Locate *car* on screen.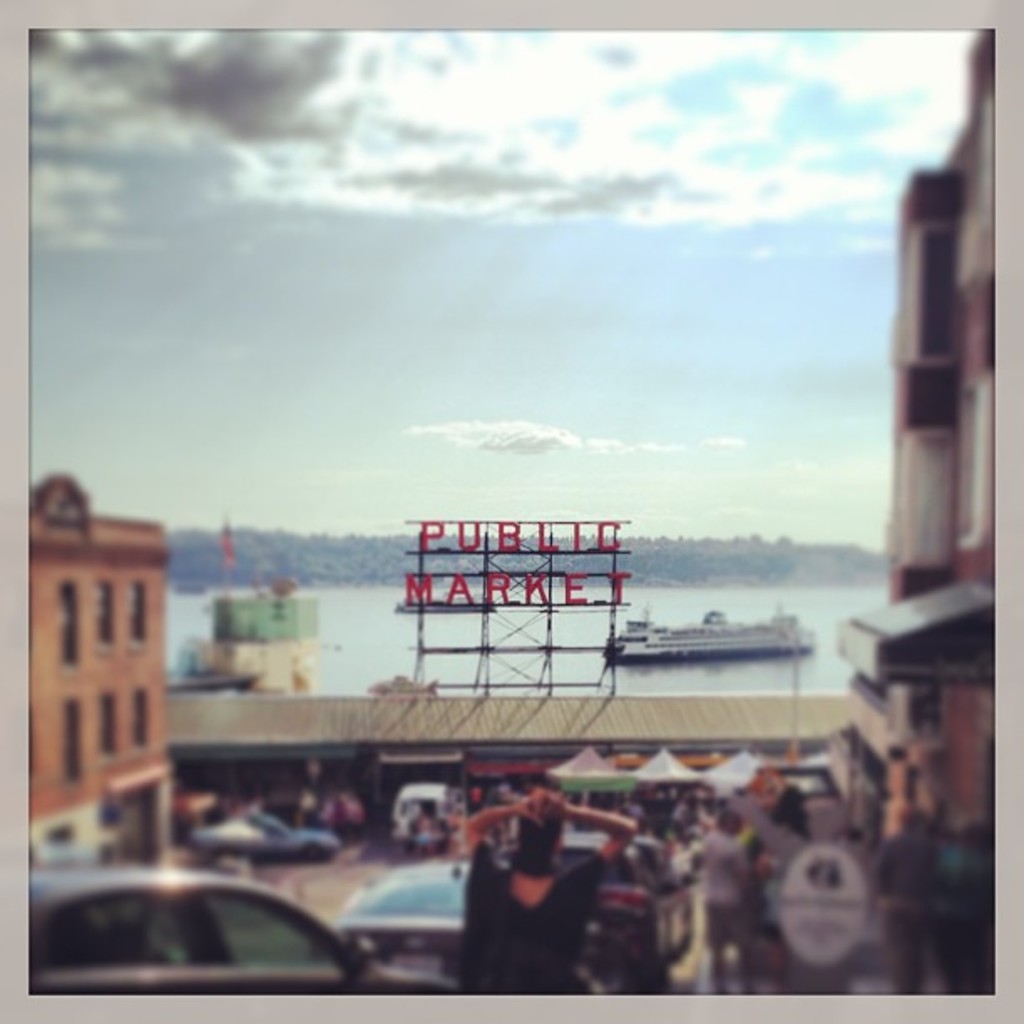
On screen at bbox(27, 865, 398, 1007).
